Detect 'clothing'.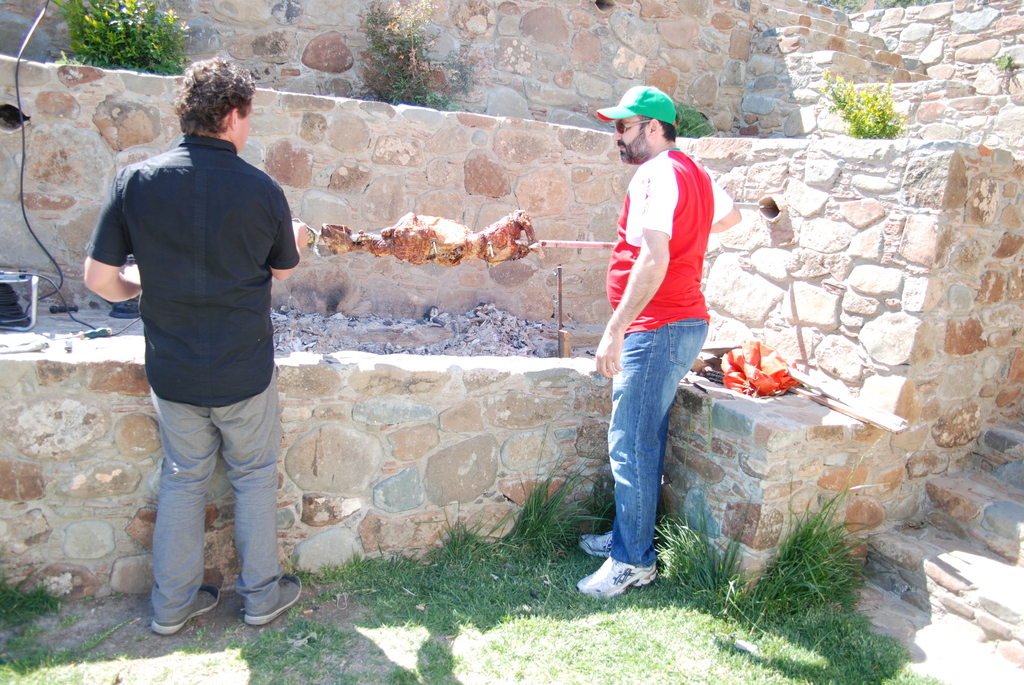
Detected at rect(109, 132, 301, 607).
